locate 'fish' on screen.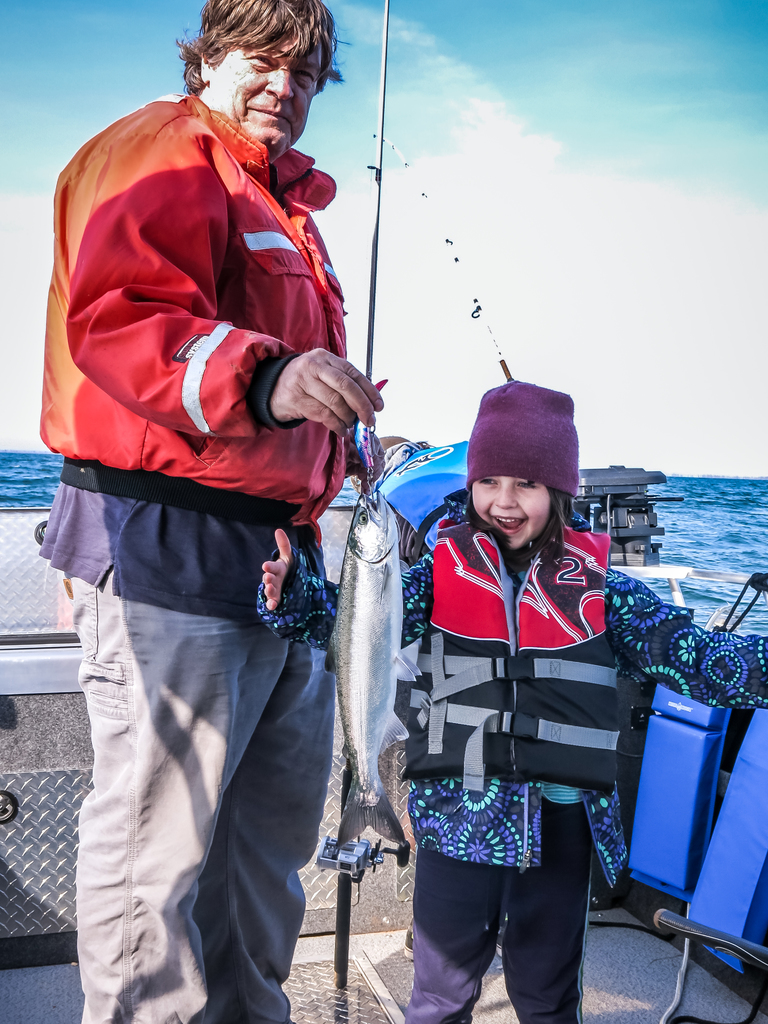
On screen at bbox=(304, 451, 423, 895).
